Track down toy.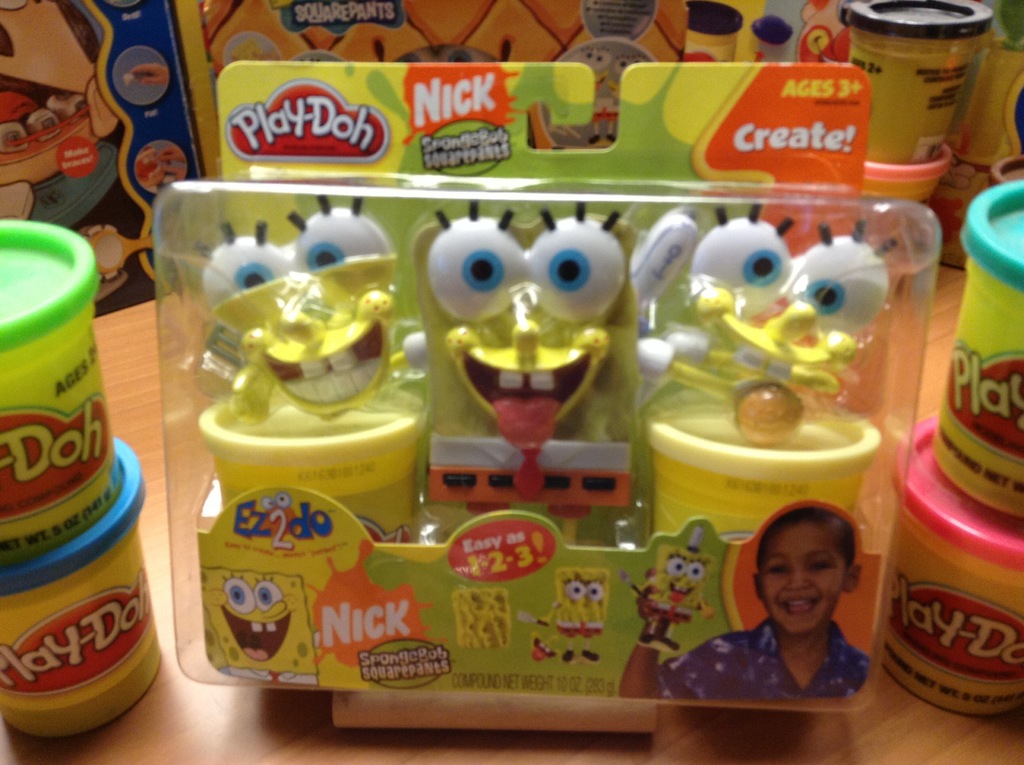
Tracked to box(415, 203, 632, 540).
